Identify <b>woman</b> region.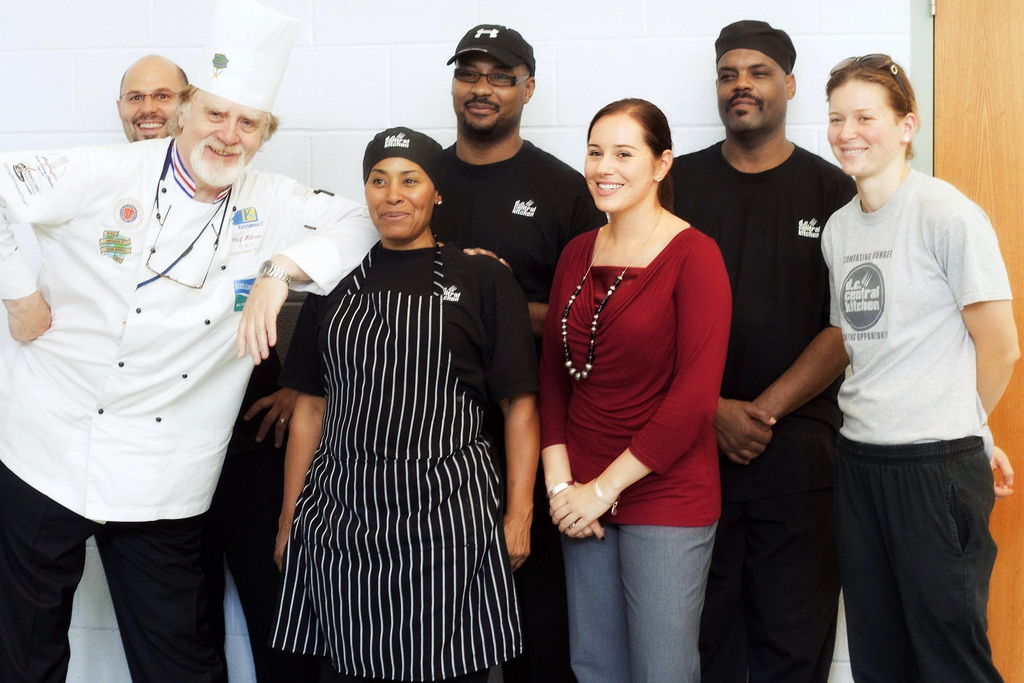
Region: x1=820 y1=48 x2=1020 y2=682.
